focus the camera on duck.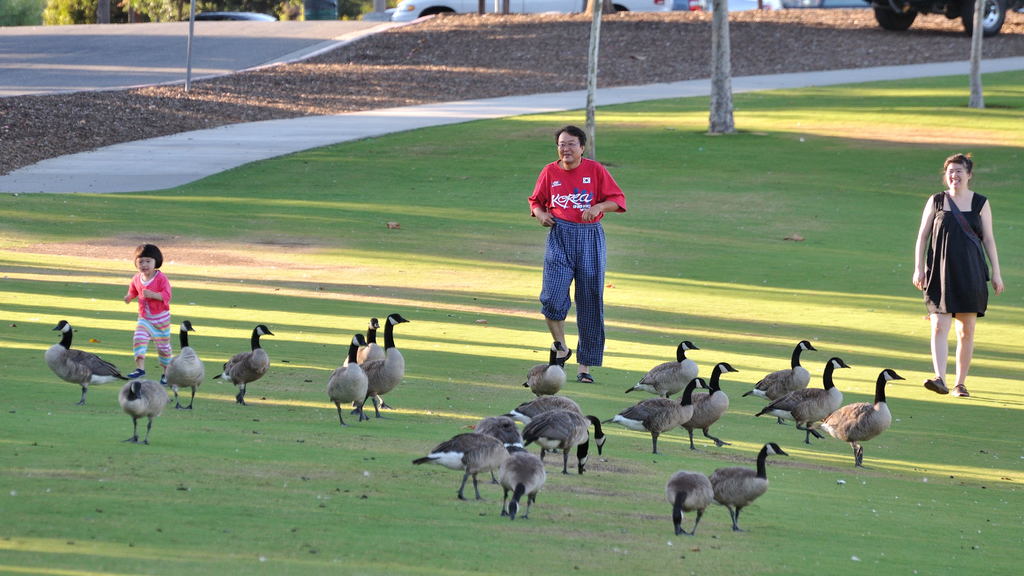
Focus region: crop(155, 316, 206, 411).
